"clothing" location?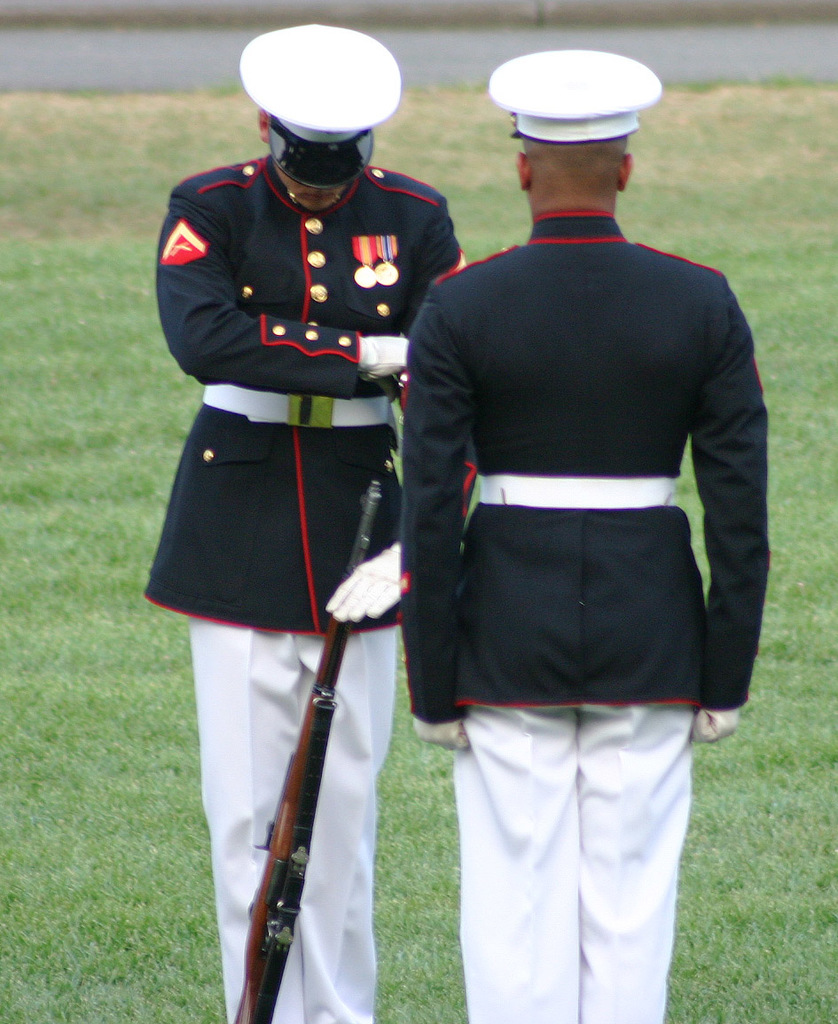
crop(191, 620, 397, 1022)
